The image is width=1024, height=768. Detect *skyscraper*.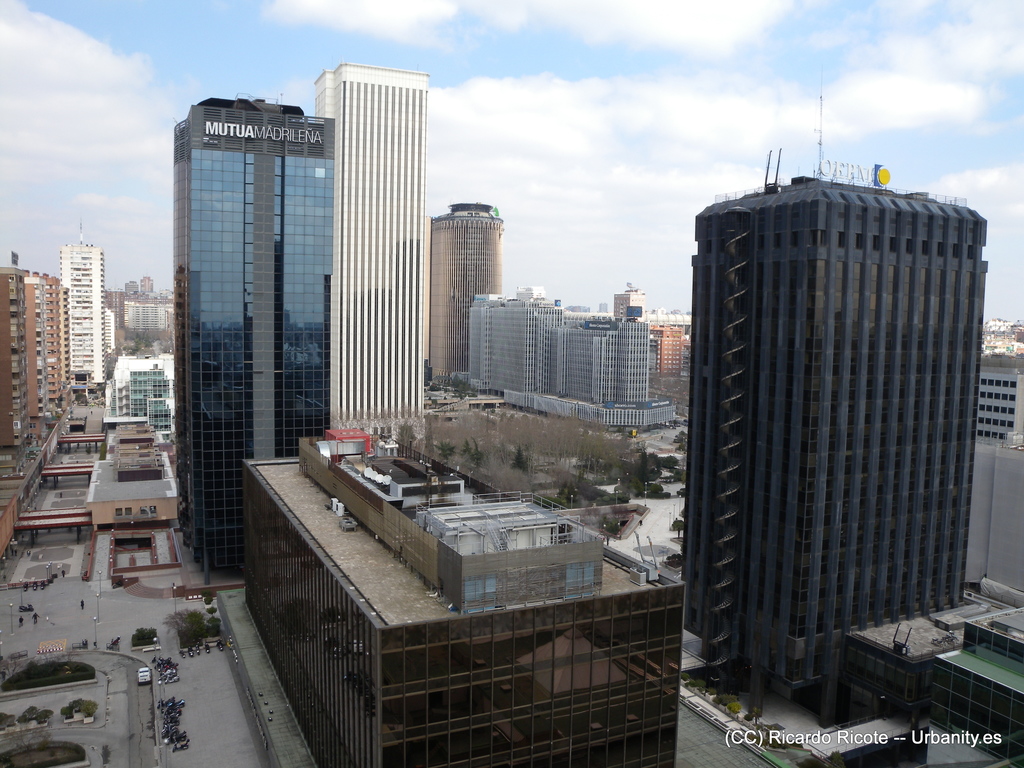
Detection: <region>617, 284, 650, 317</region>.
